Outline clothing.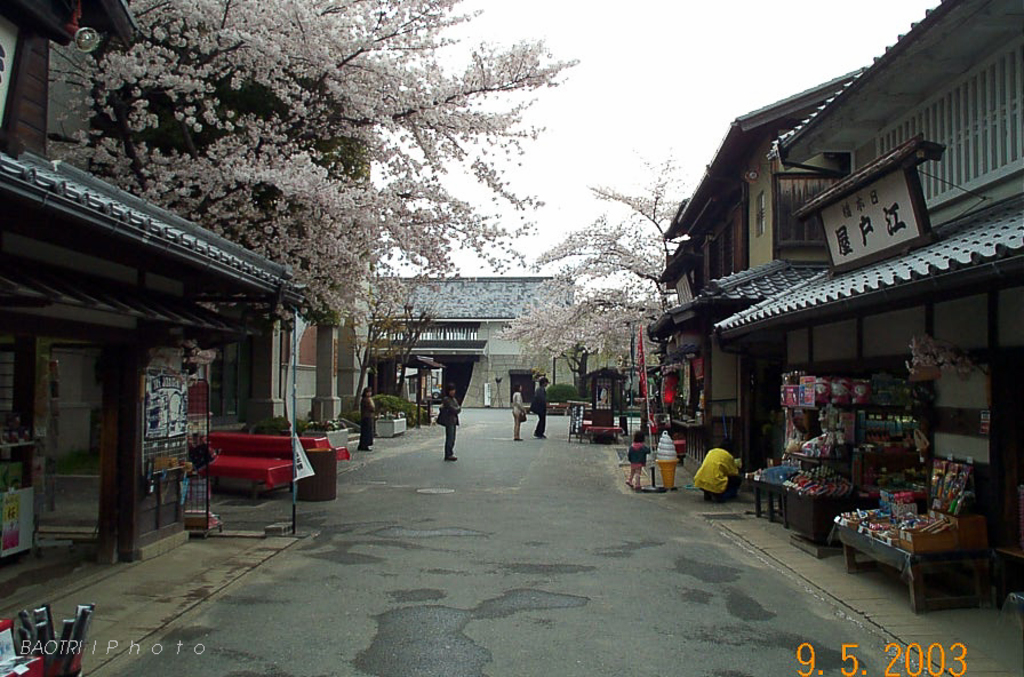
Outline: box(440, 396, 462, 454).
